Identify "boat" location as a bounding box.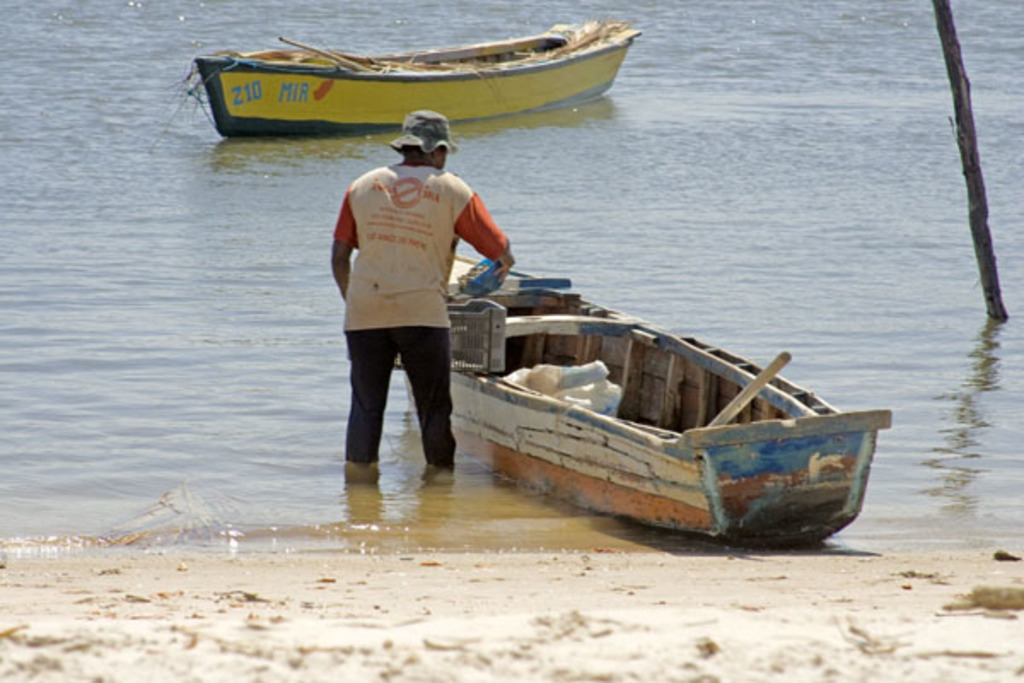
box(189, 17, 649, 137).
